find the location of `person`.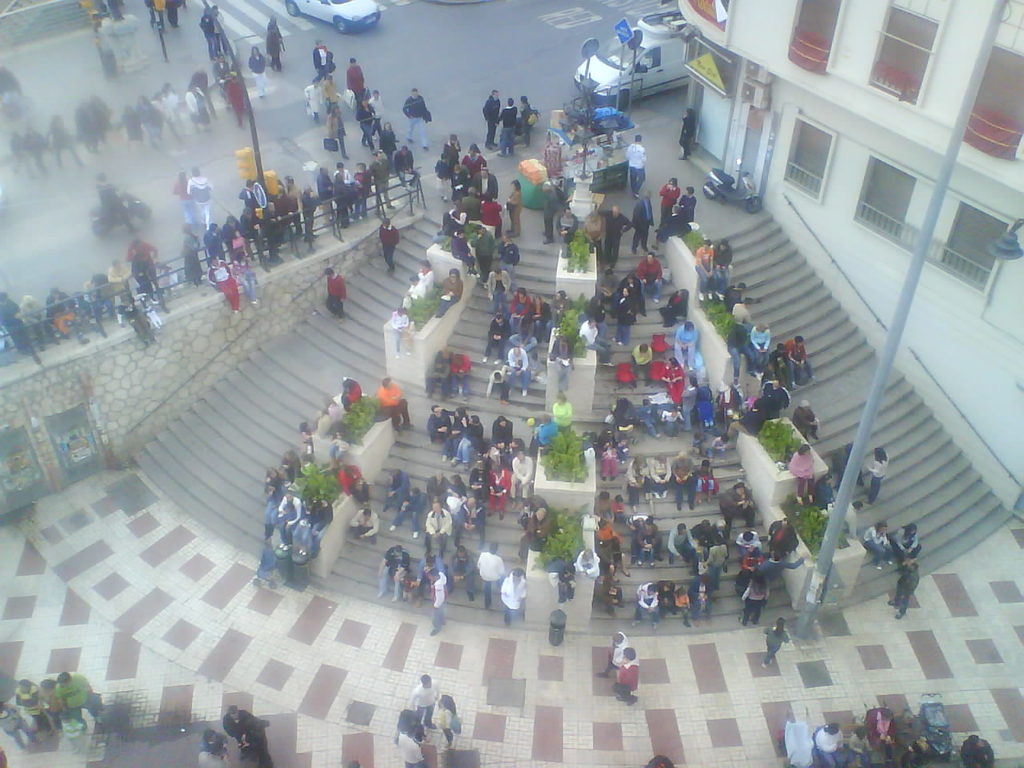
Location: [266, 10, 286, 77].
